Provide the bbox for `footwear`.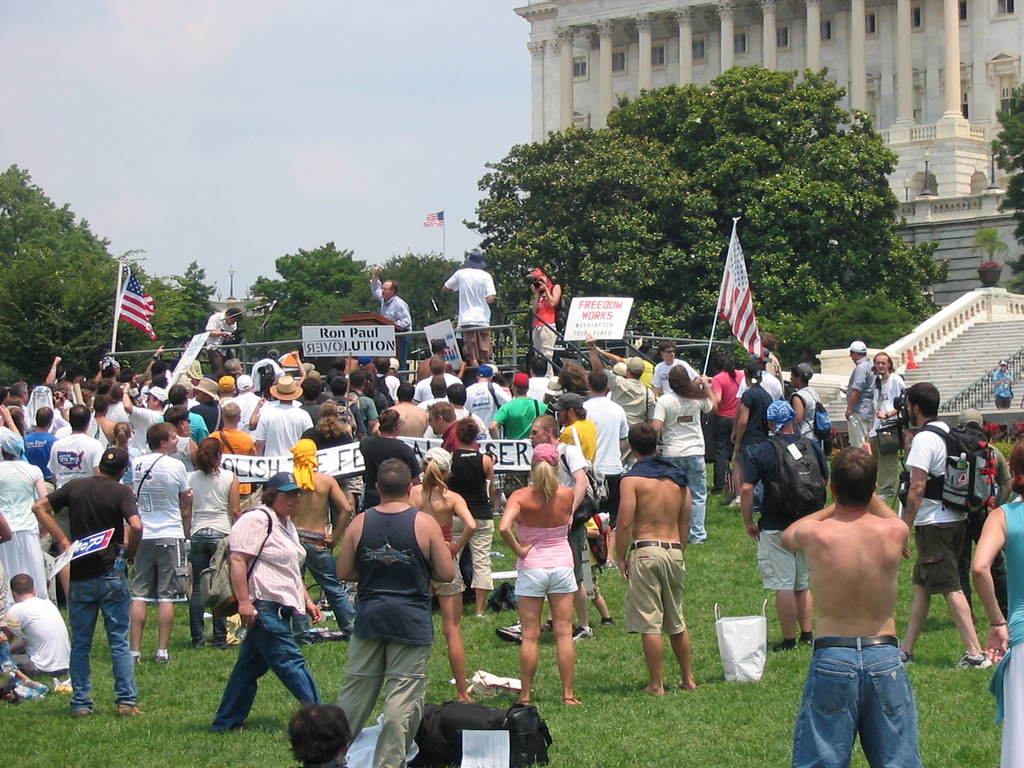
pyautogui.locateOnScreen(493, 621, 523, 643).
